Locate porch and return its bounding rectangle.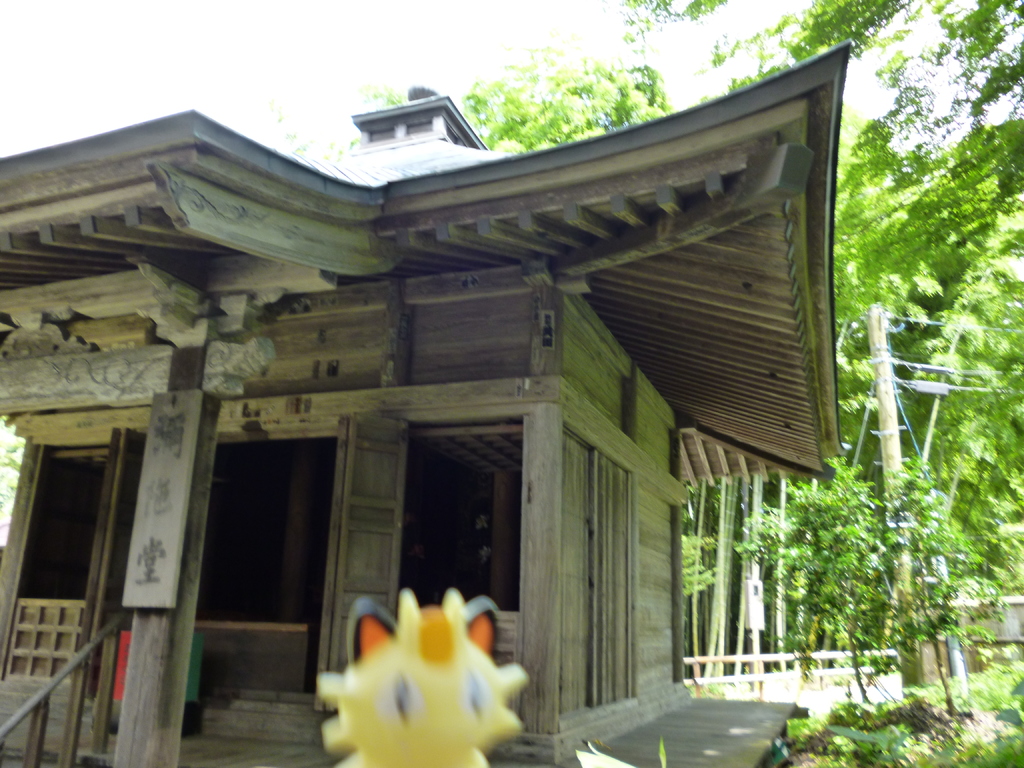
[0, 593, 813, 767].
